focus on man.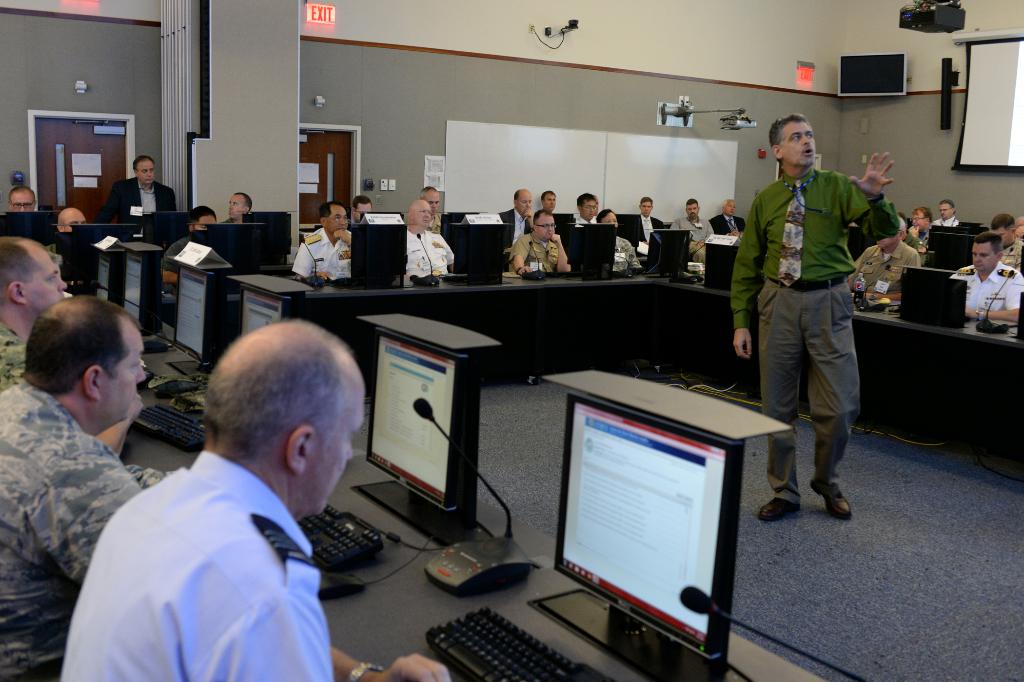
Focused at {"left": 597, "top": 210, "right": 642, "bottom": 270}.
